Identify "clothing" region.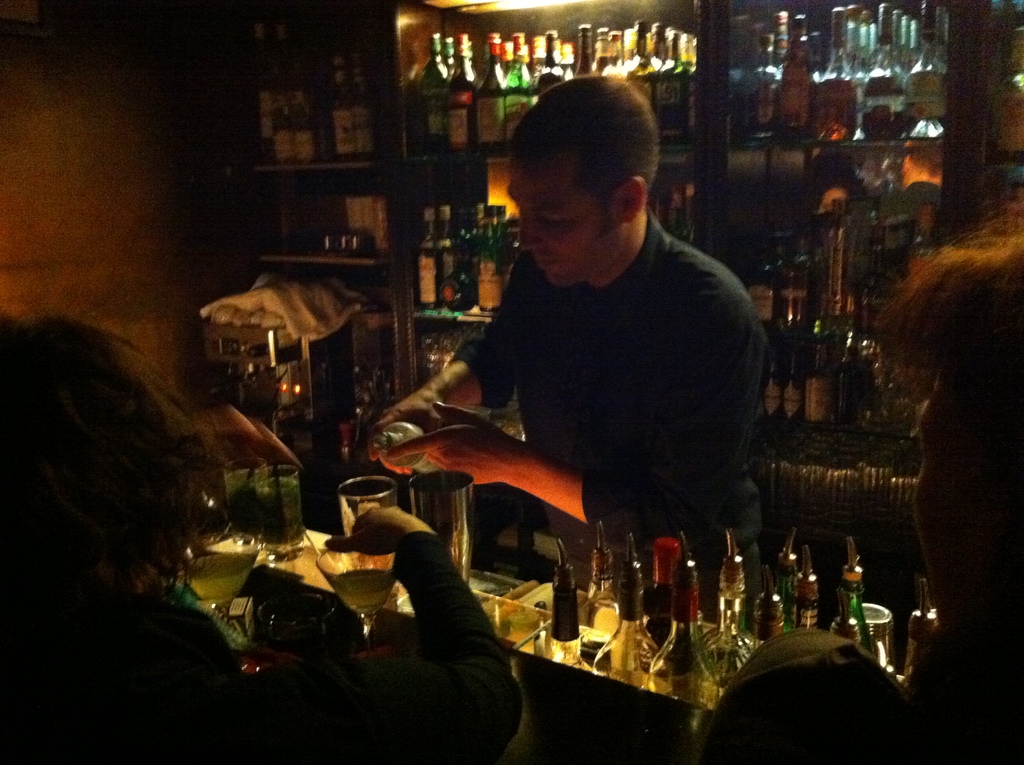
Region: 707 631 988 764.
